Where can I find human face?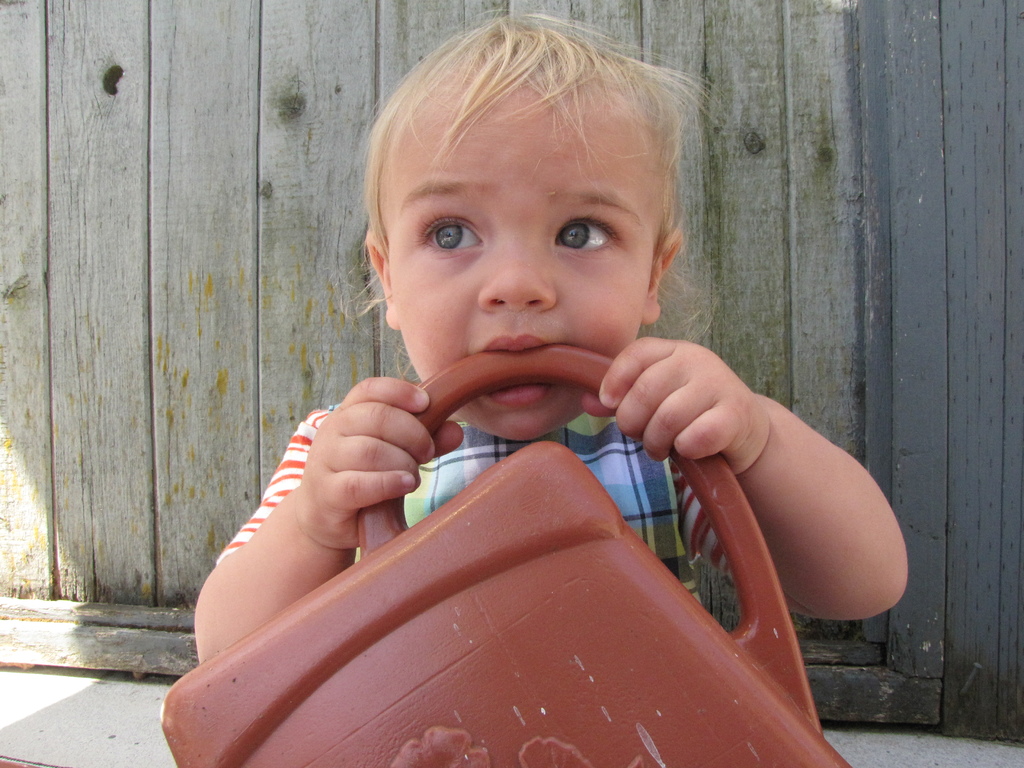
You can find it at {"x1": 380, "y1": 84, "x2": 662, "y2": 442}.
